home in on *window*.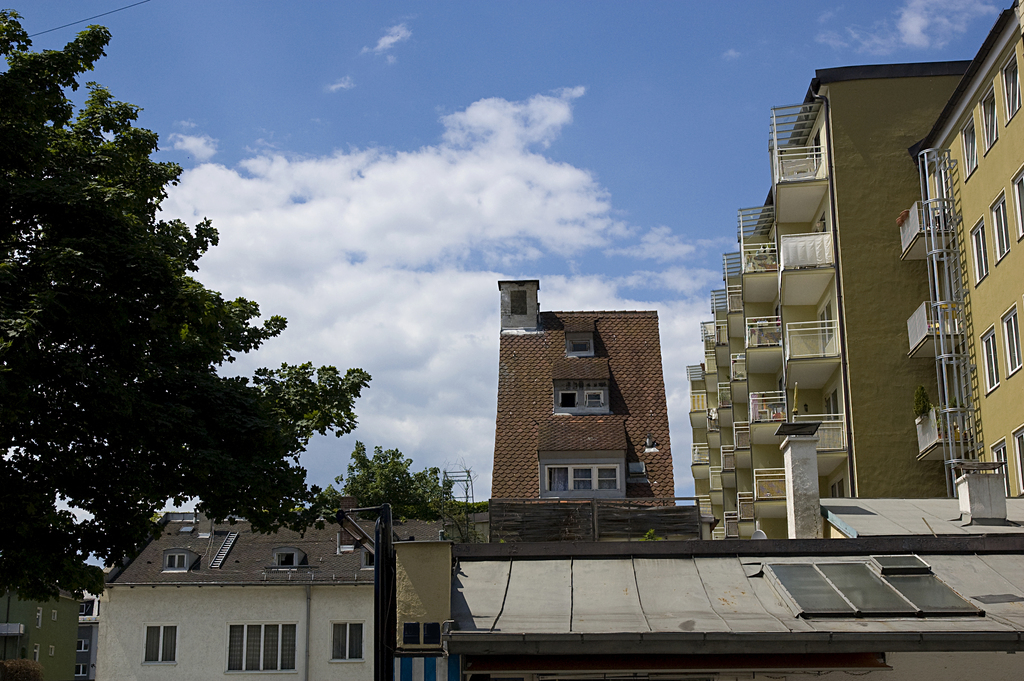
Homed in at pyautogui.locateOnScreen(973, 322, 1002, 395).
